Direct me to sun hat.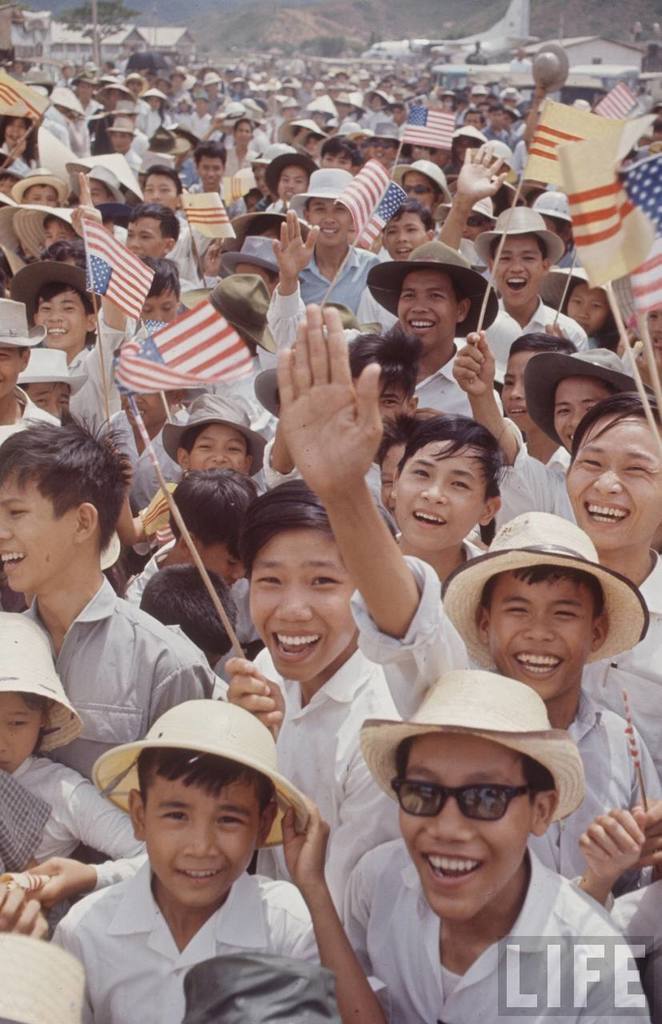
Direction: region(158, 392, 278, 476).
